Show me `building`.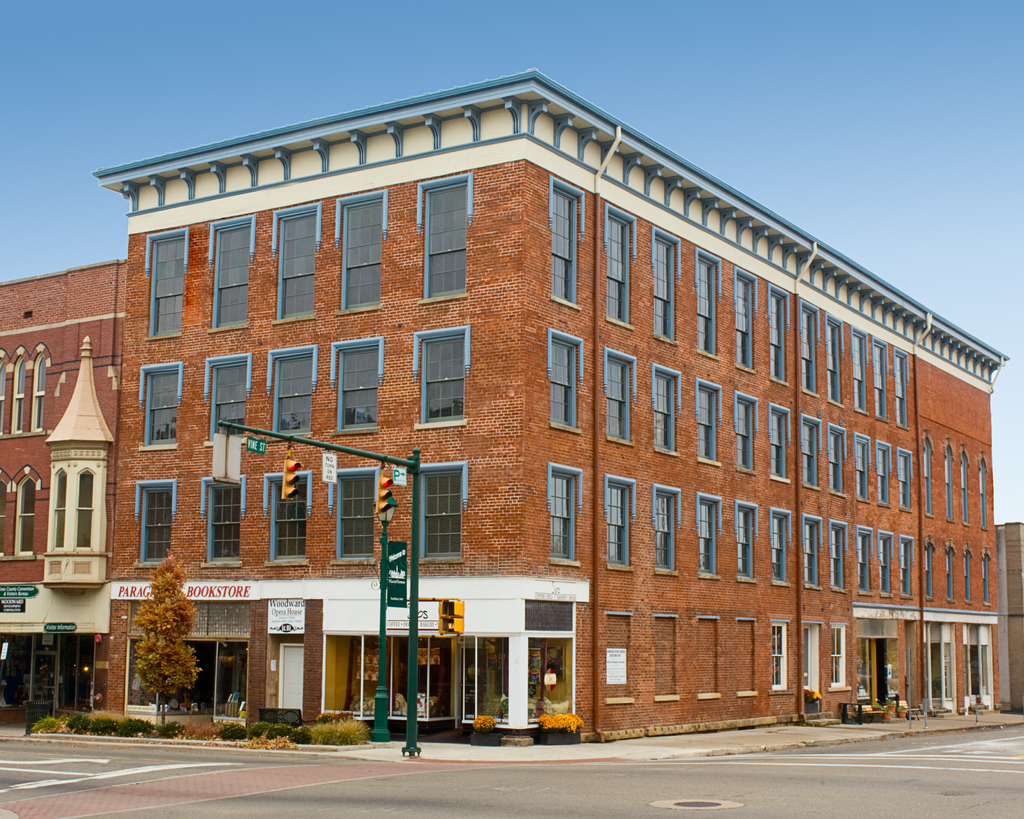
`building` is here: [0, 256, 128, 725].
